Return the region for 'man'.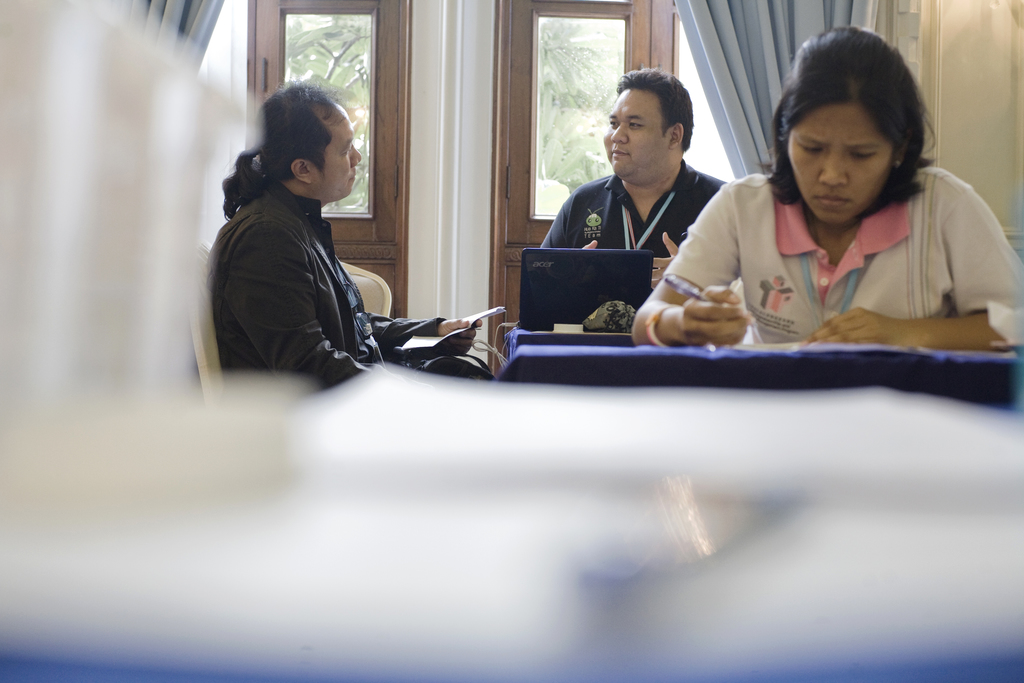
rect(541, 70, 738, 290).
